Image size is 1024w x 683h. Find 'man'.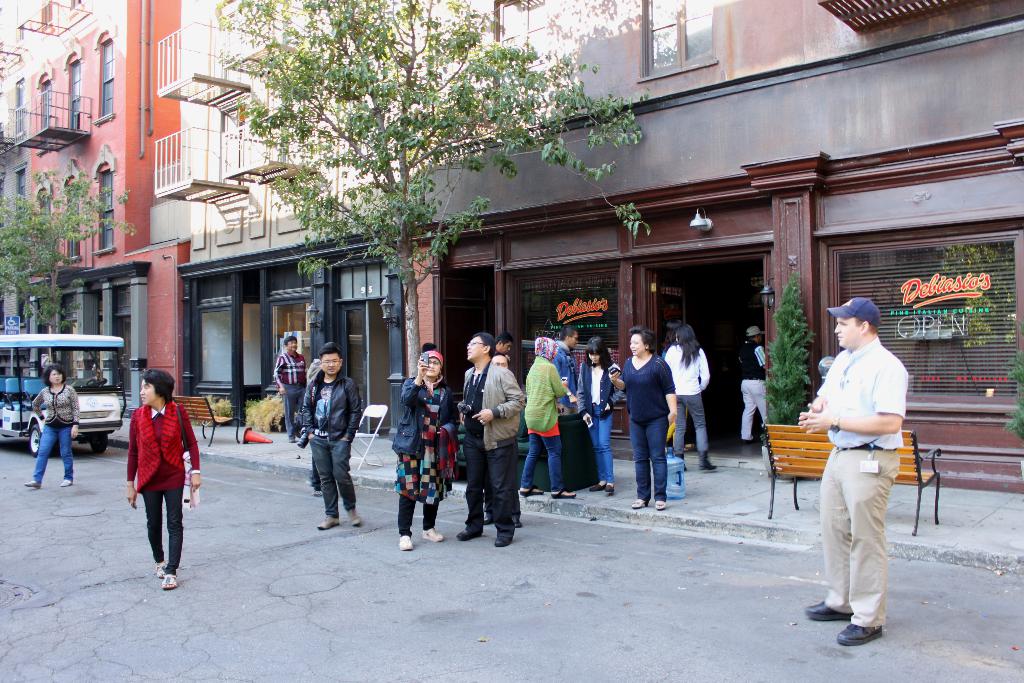
(298, 341, 366, 536).
